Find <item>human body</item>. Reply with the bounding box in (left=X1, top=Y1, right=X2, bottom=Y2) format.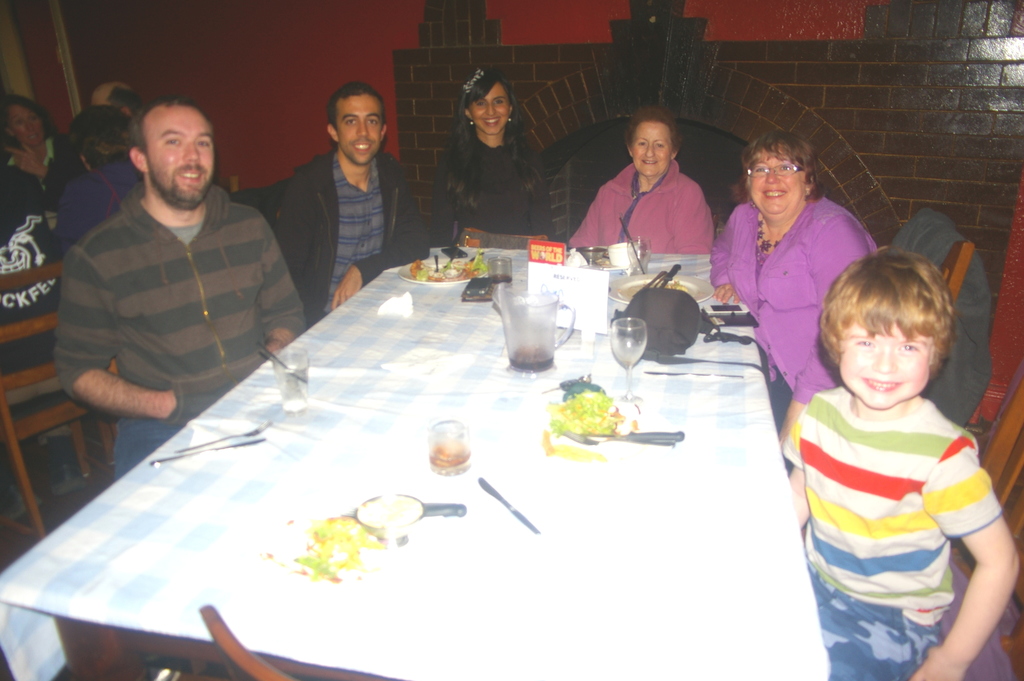
(left=0, top=127, right=81, bottom=243).
